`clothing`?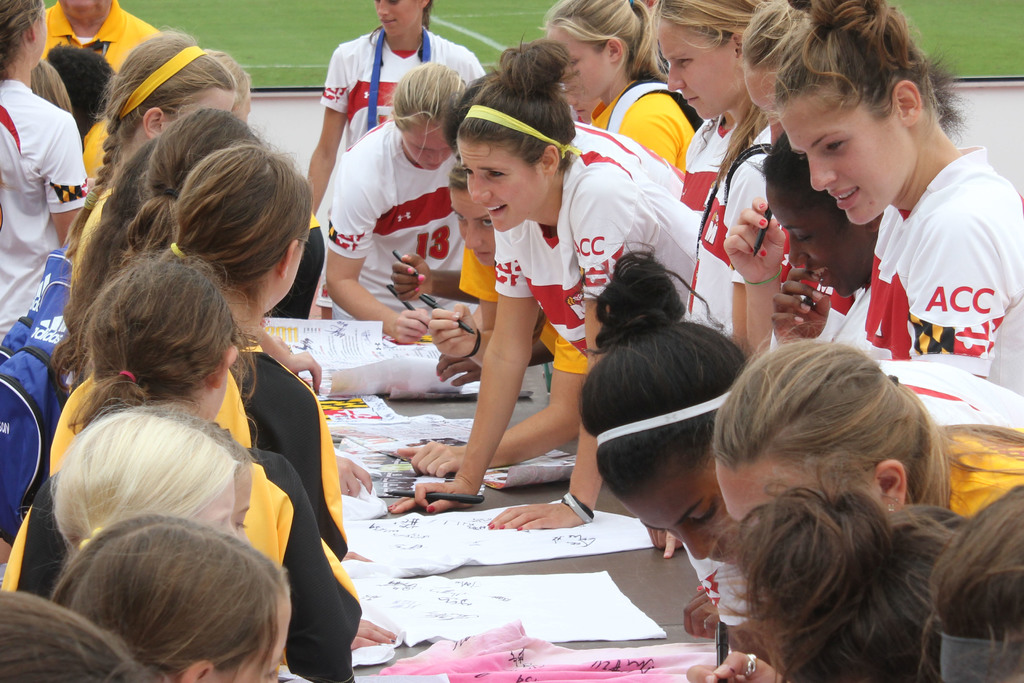
(left=0, top=450, right=369, bottom=682)
